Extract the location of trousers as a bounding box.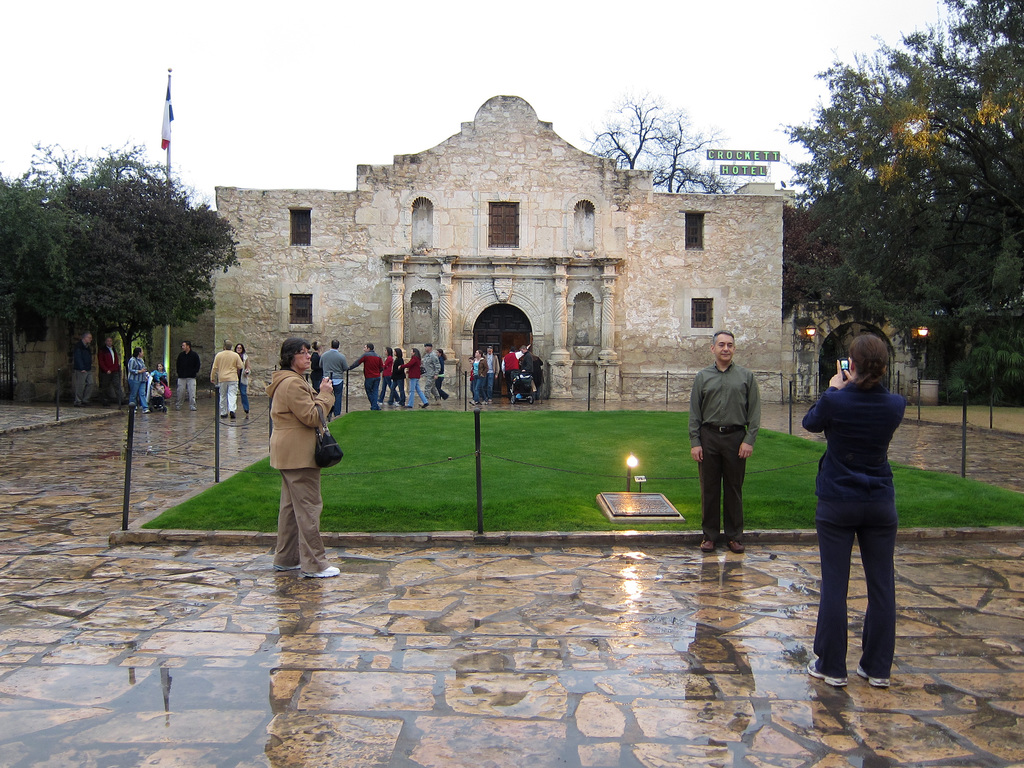
pyautogui.locateOnScreen(243, 382, 246, 411).
